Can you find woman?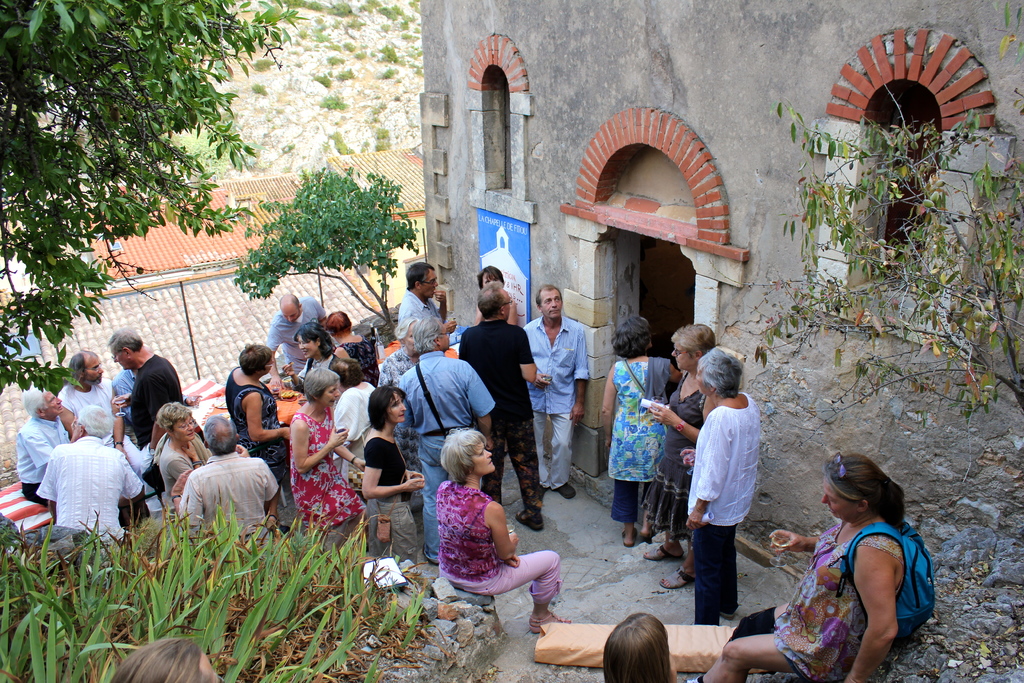
Yes, bounding box: crop(640, 325, 721, 588).
